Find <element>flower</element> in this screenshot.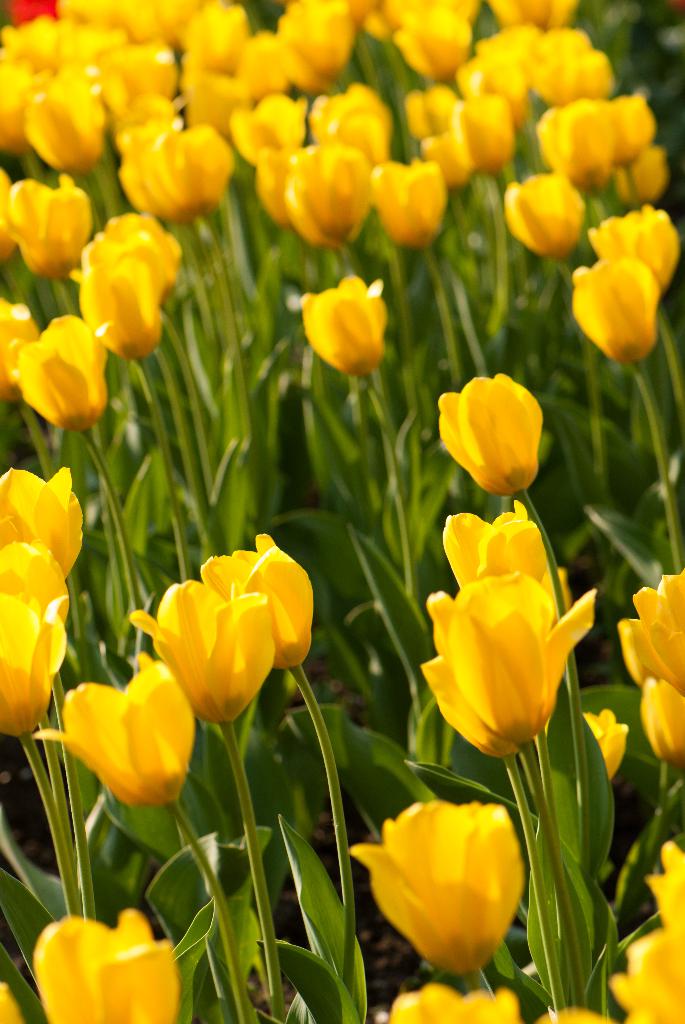
The bounding box for <element>flower</element> is <box>536,1008,618,1023</box>.
